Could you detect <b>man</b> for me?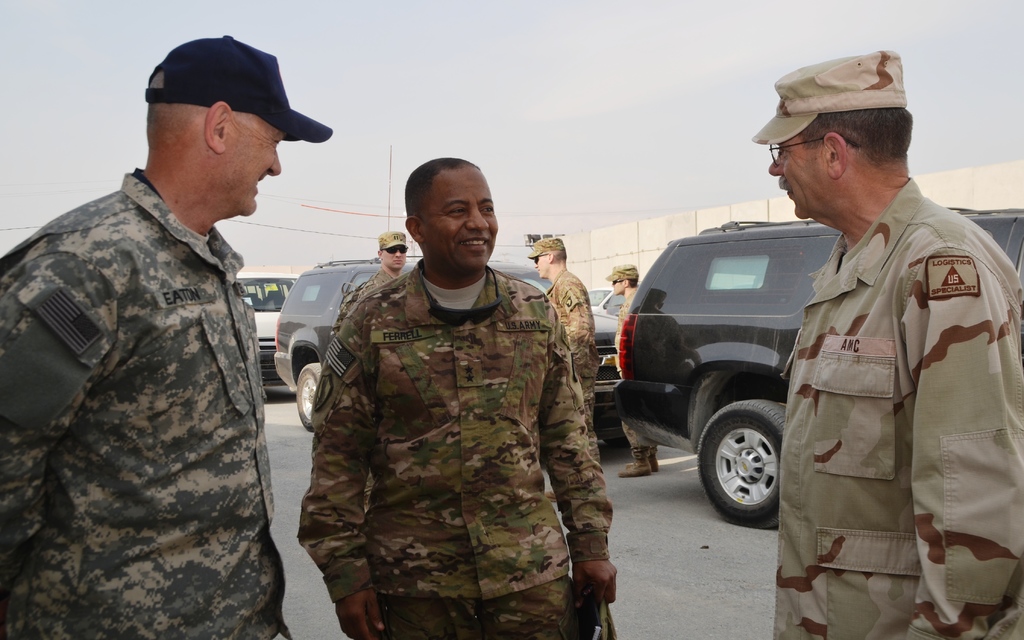
Detection result: crop(756, 48, 1007, 639).
